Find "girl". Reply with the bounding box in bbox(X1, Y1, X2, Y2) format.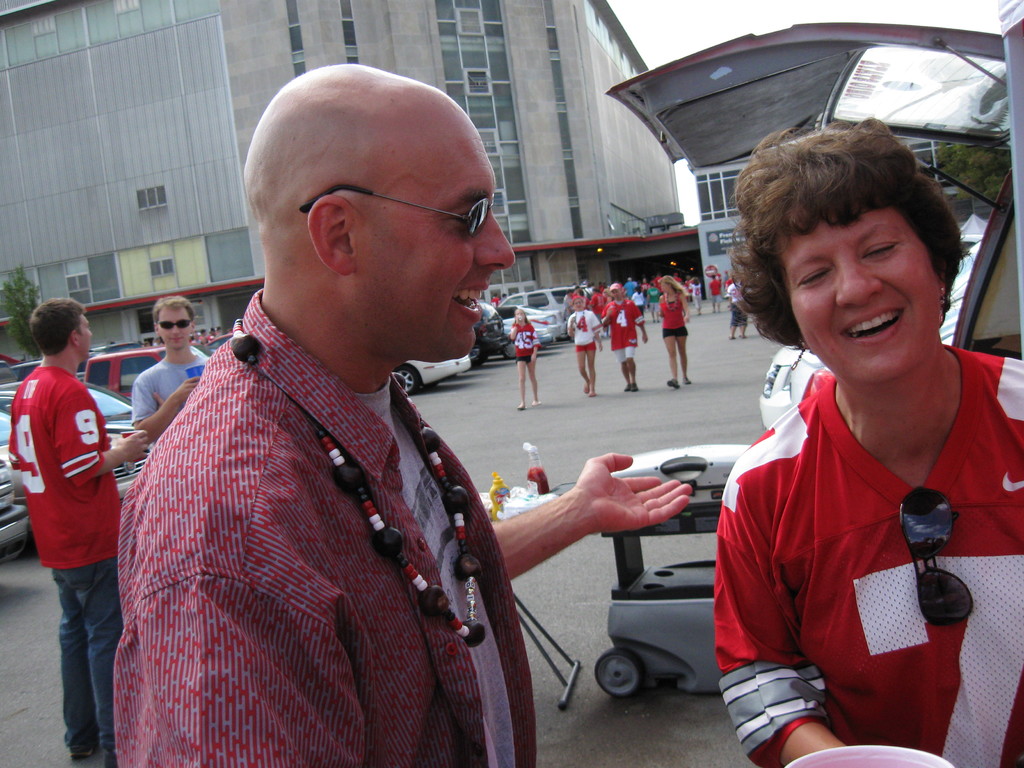
bbox(564, 298, 604, 399).
